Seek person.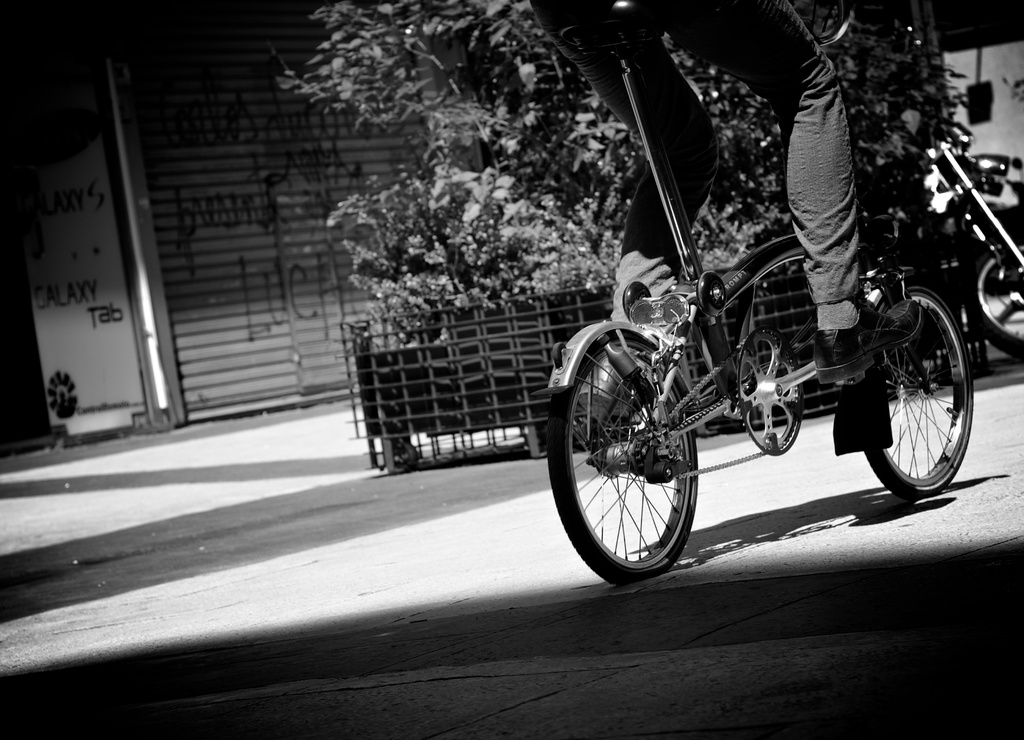
(left=524, top=0, right=913, bottom=385).
